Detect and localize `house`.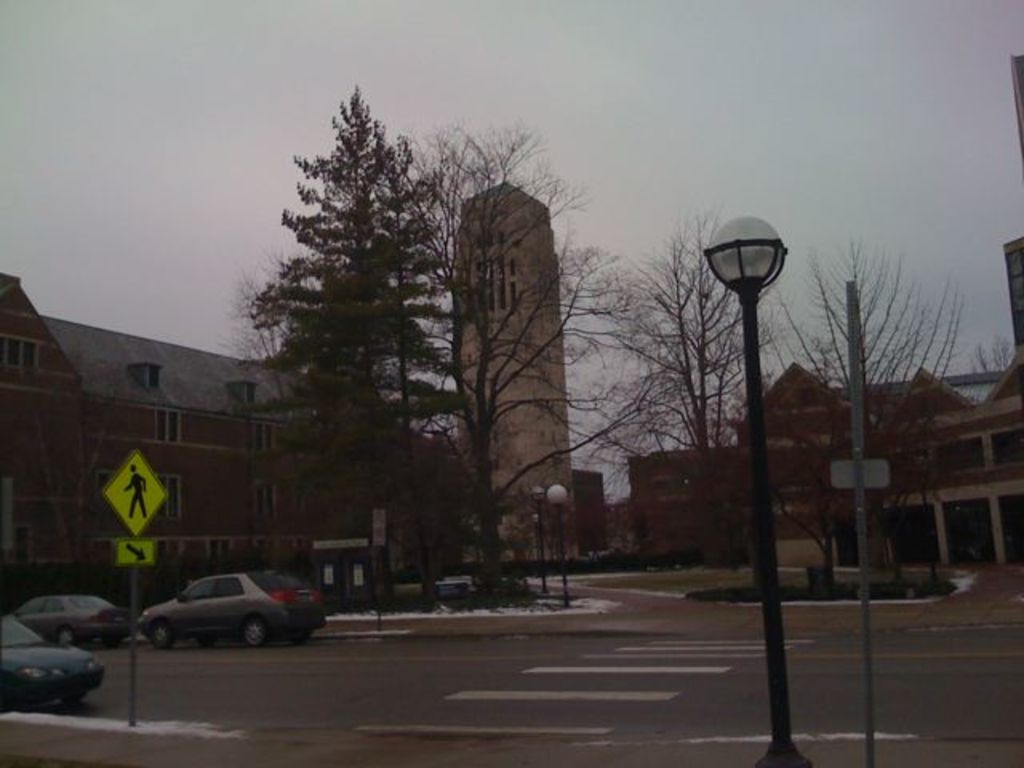
Localized at 720/389/790/560.
